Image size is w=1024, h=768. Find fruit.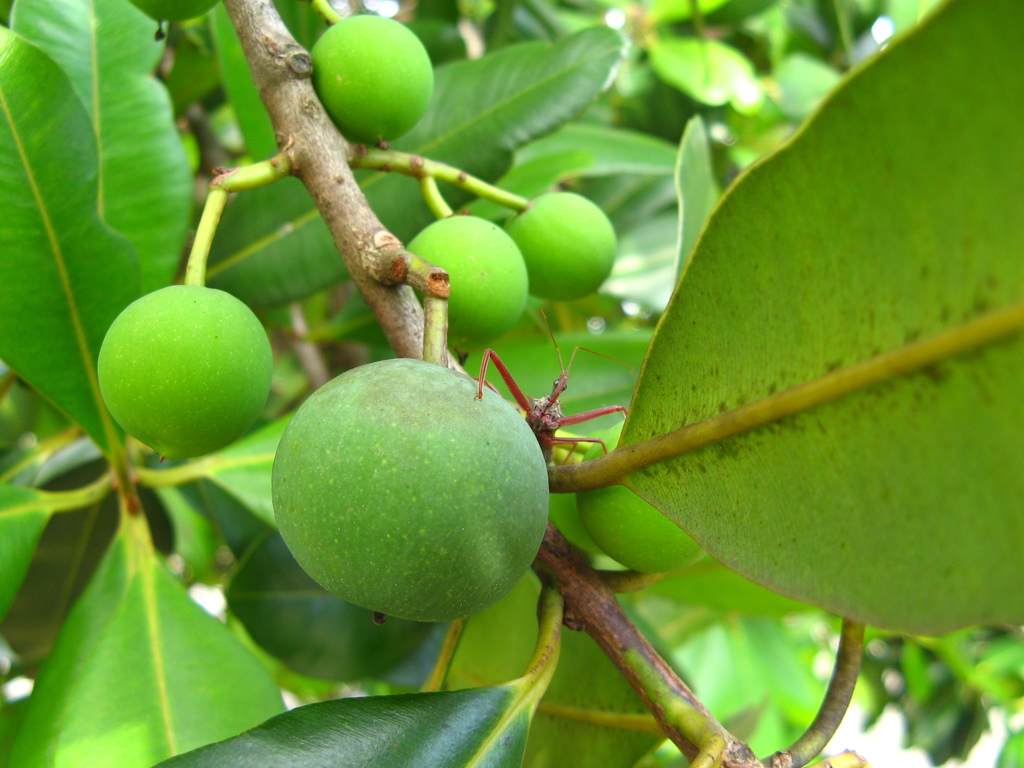
(404,208,526,352).
